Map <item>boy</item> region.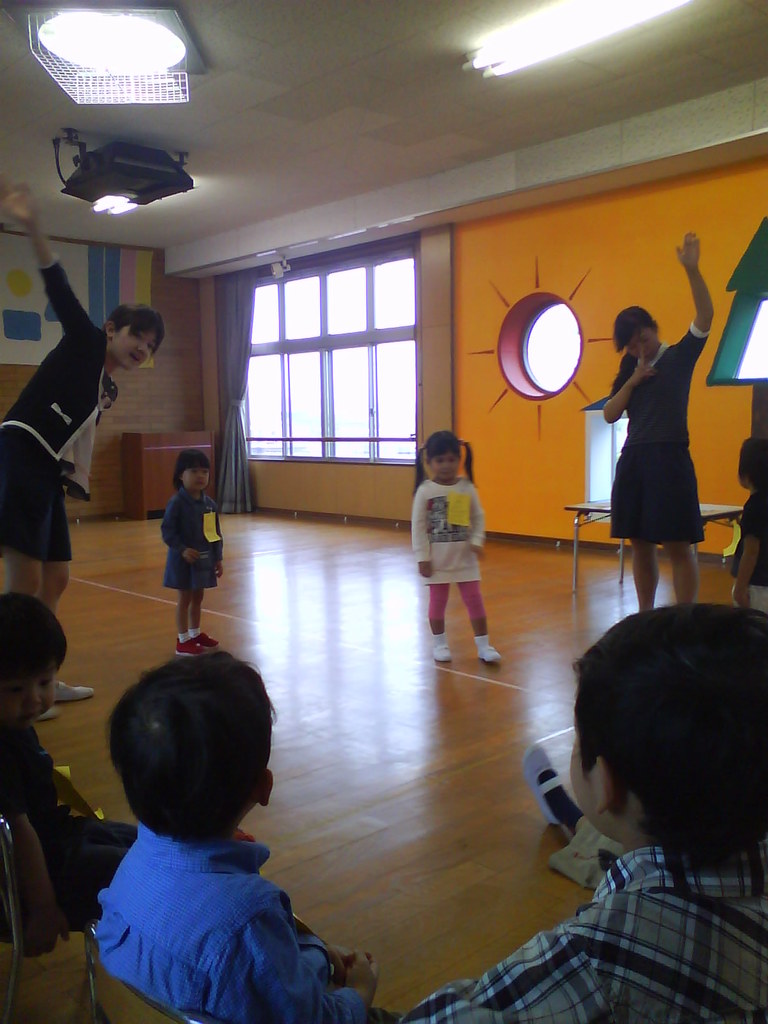
Mapped to 74 642 446 1023.
